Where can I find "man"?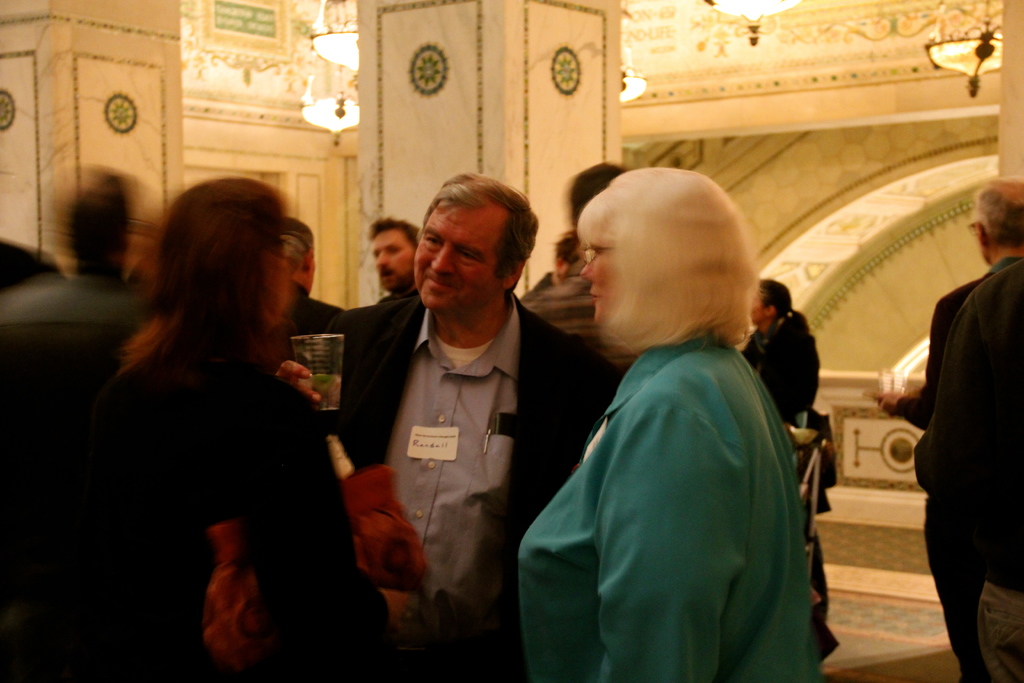
You can find it at [514,226,589,303].
